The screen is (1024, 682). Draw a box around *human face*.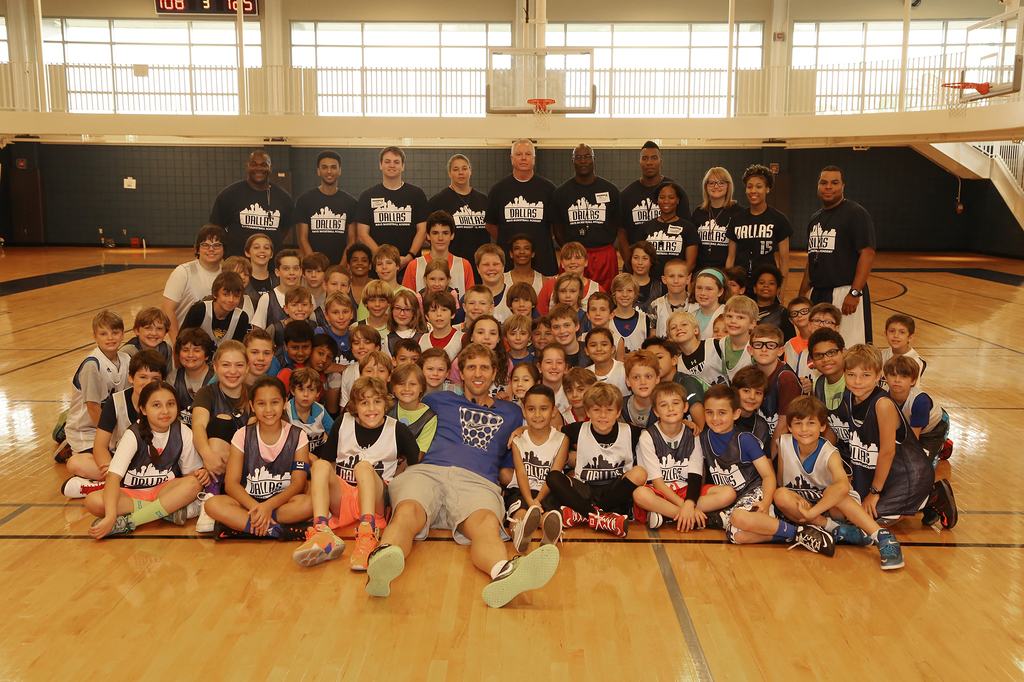
(x1=564, y1=249, x2=582, y2=269).
